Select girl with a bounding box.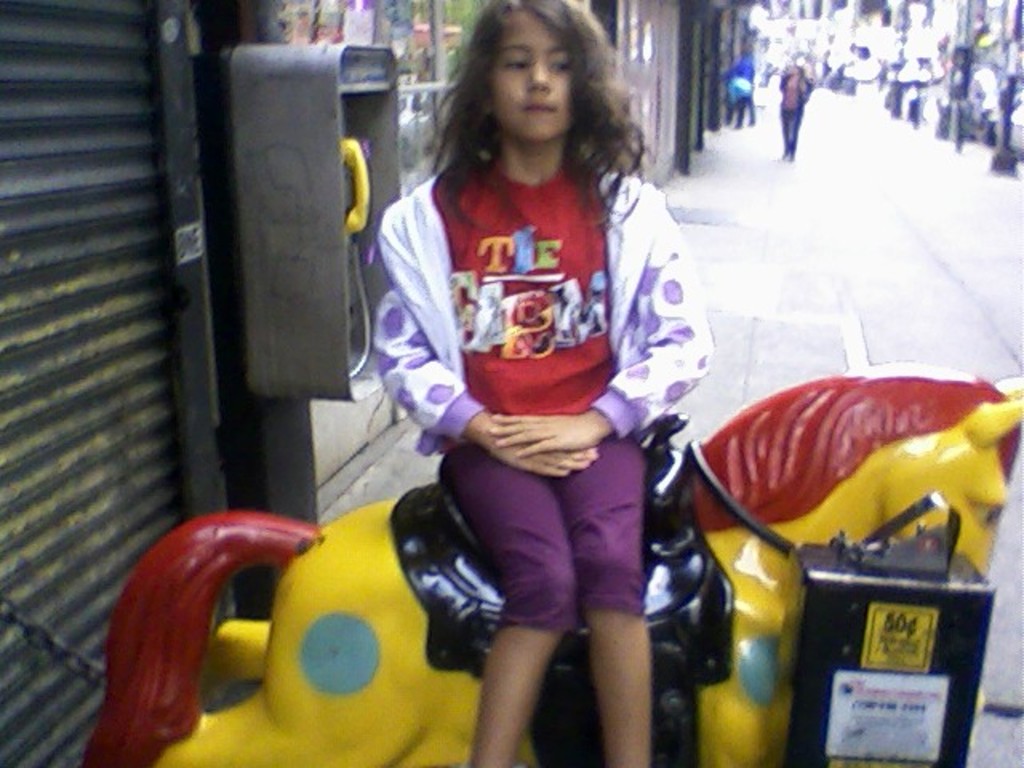
[x1=371, y1=0, x2=715, y2=766].
